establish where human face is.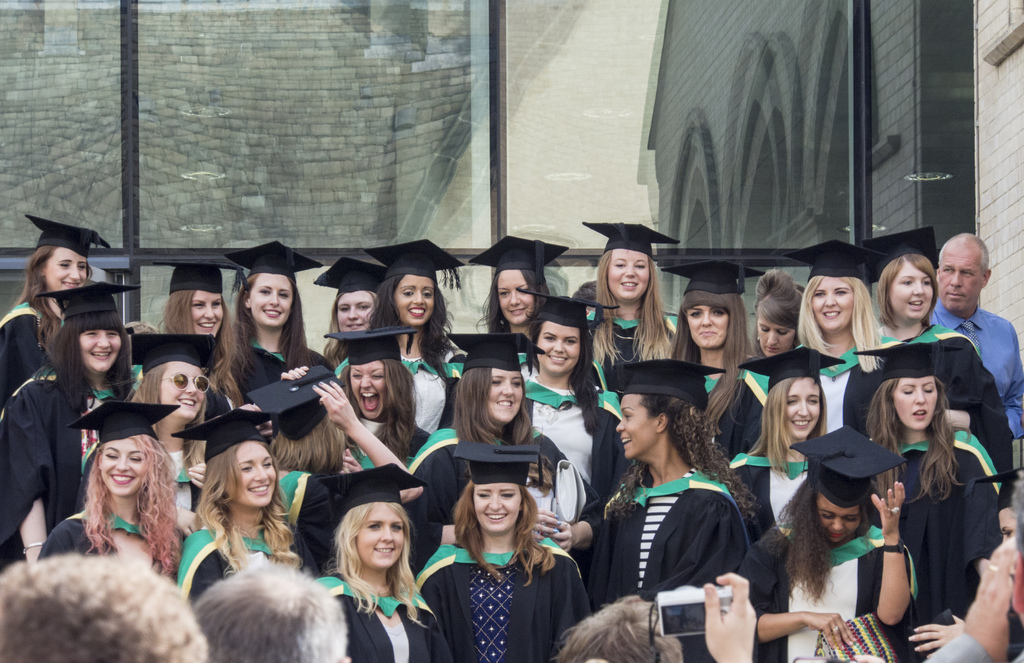
Established at <box>538,322,580,377</box>.
